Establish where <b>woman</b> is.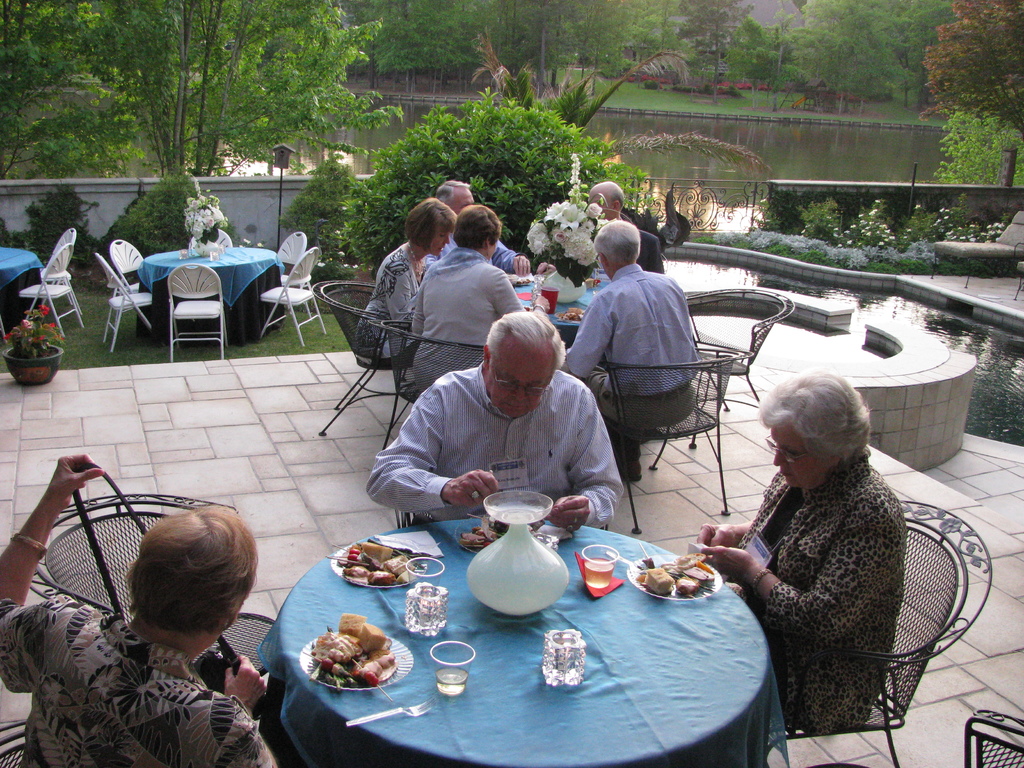
Established at left=695, top=369, right=913, bottom=738.
